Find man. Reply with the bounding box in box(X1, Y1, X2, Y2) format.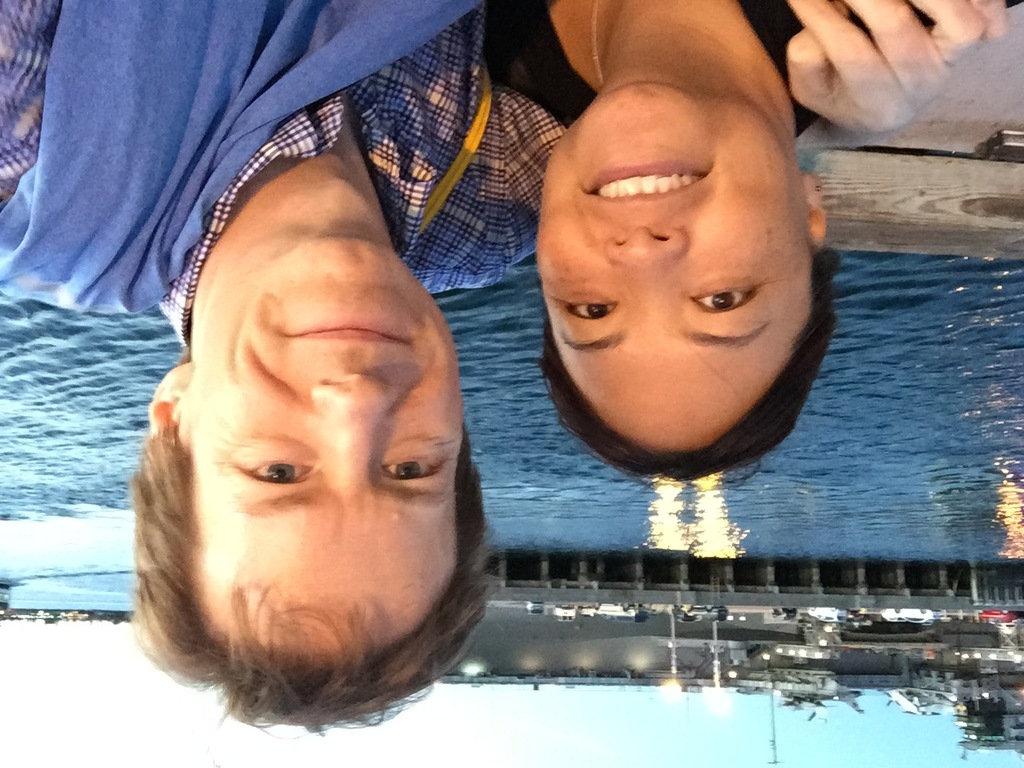
box(0, 0, 1014, 740).
